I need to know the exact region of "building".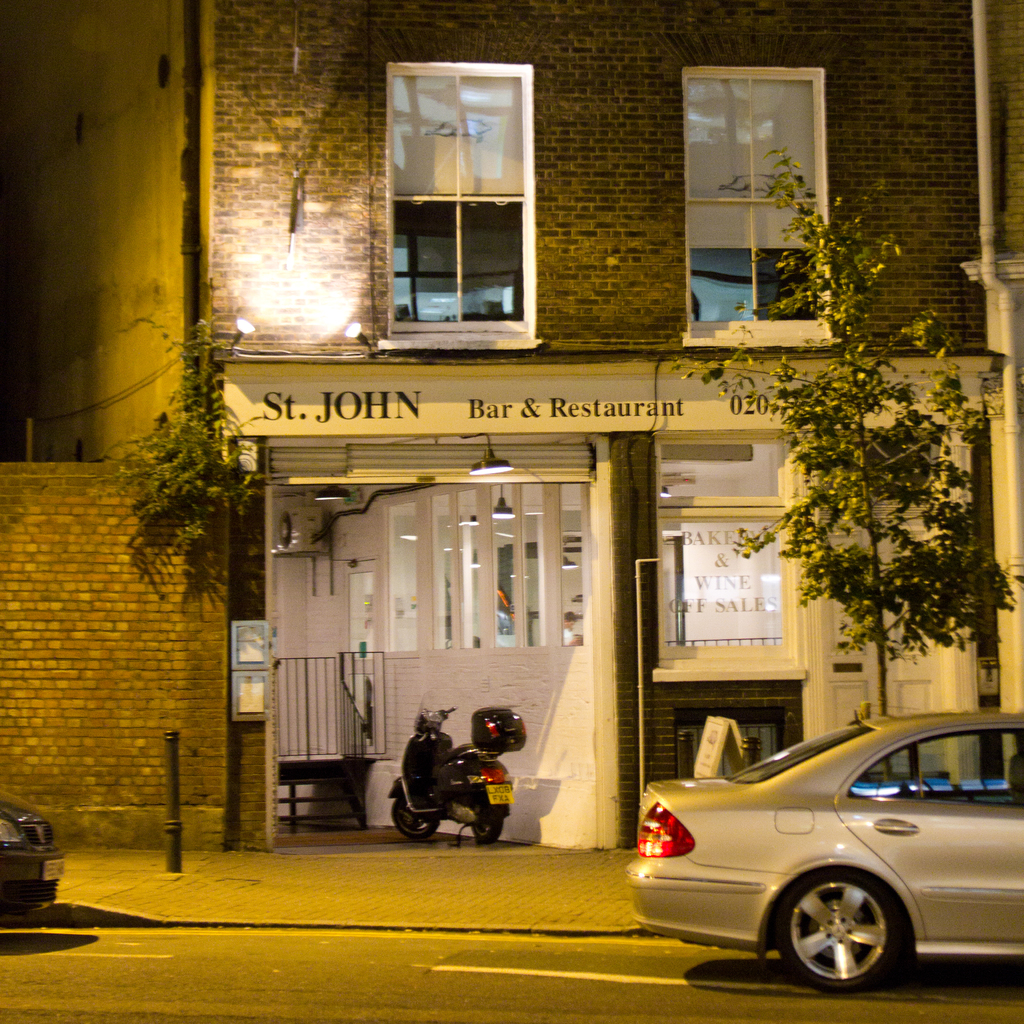
Region: bbox=[0, 0, 1023, 856].
